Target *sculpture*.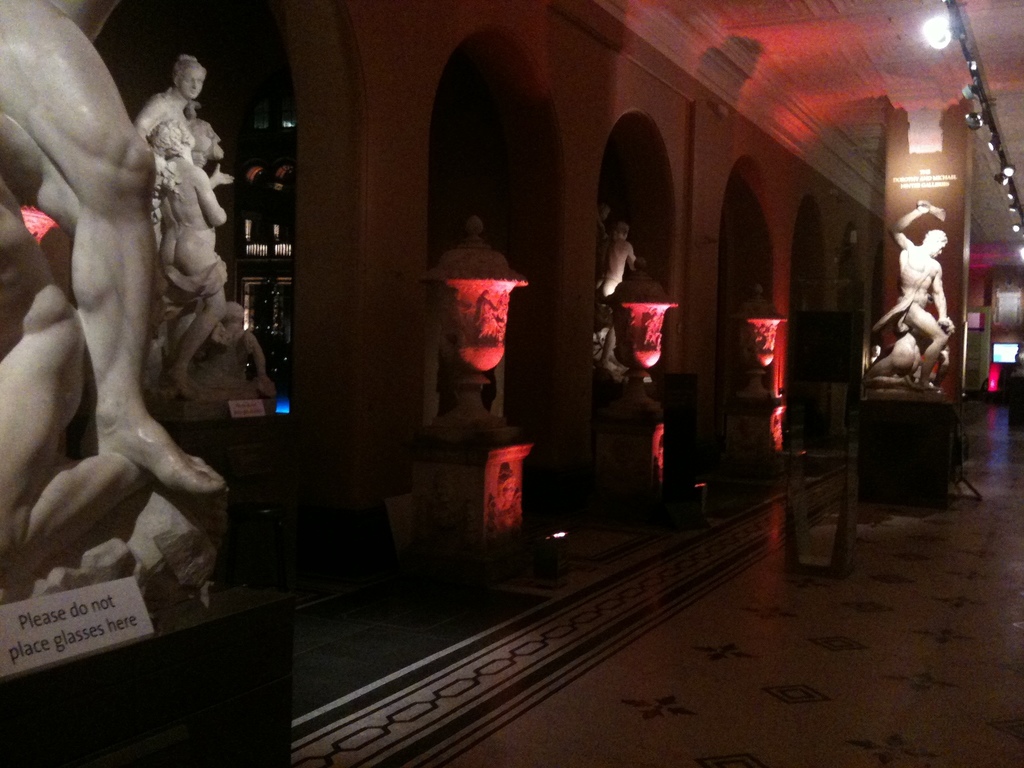
Target region: box=[599, 214, 639, 321].
